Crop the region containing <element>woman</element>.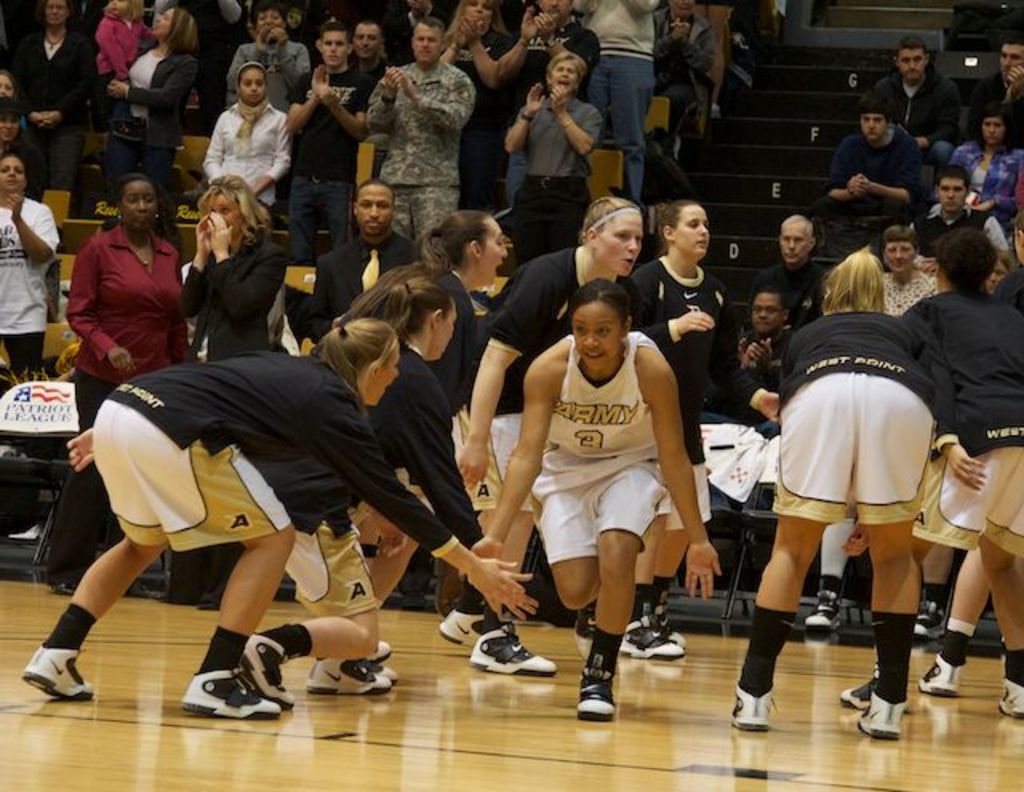
Crop region: pyautogui.locateOnScreen(107, 11, 198, 229).
